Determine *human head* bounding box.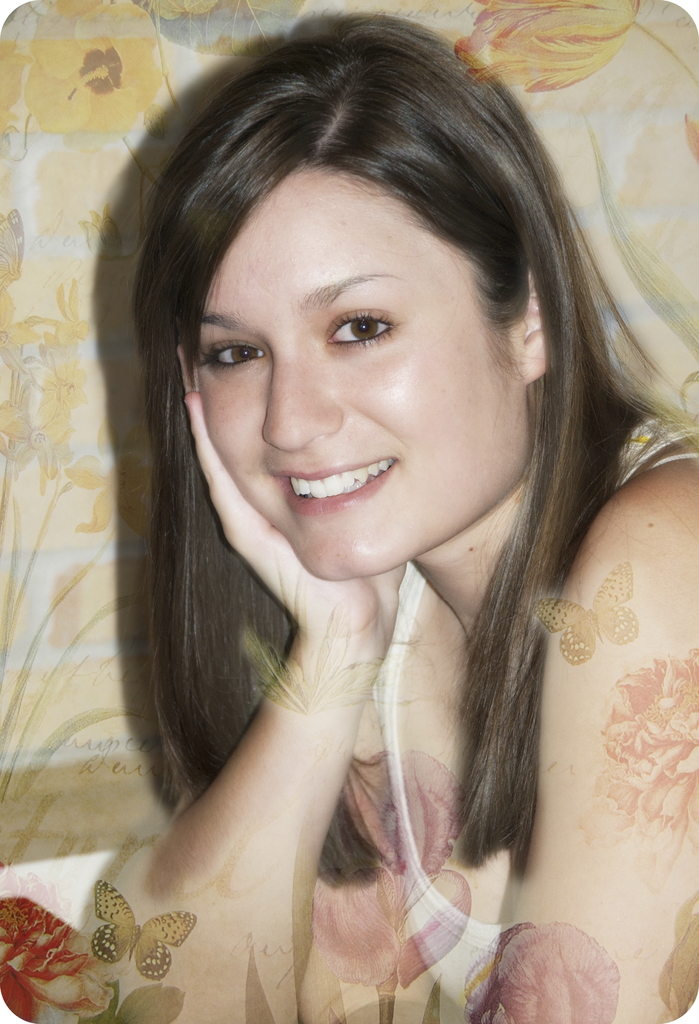
Determined: 138 29 579 508.
